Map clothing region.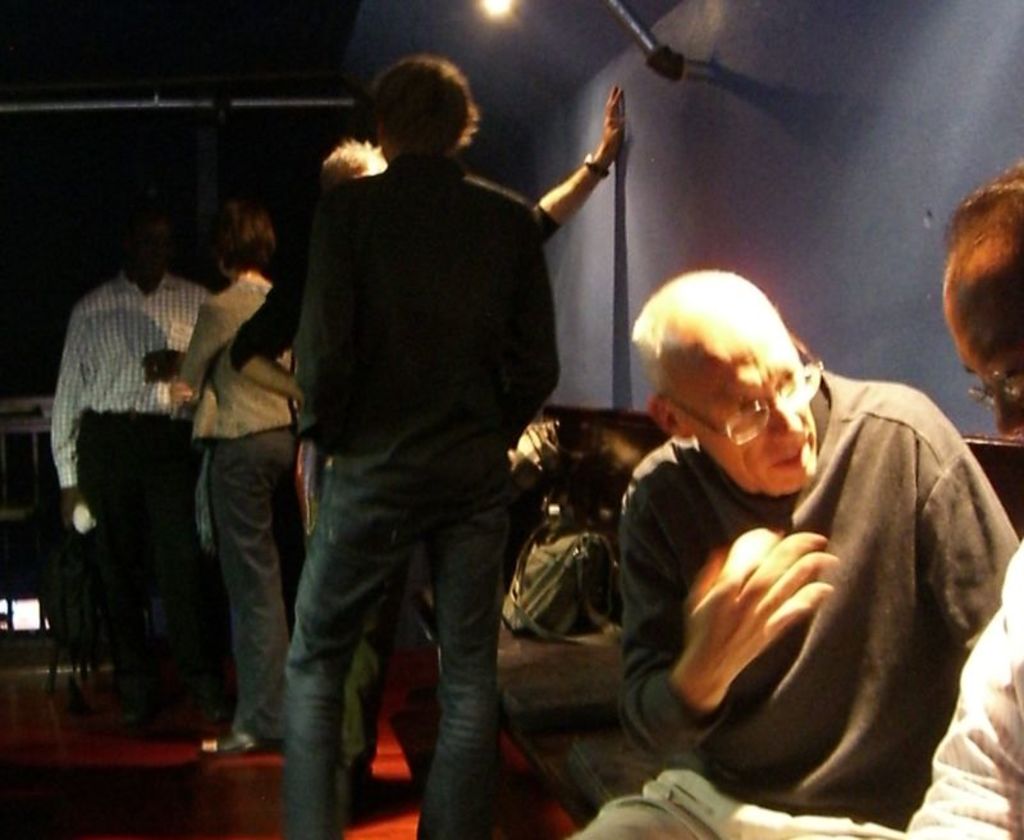
Mapped to region(50, 268, 212, 682).
